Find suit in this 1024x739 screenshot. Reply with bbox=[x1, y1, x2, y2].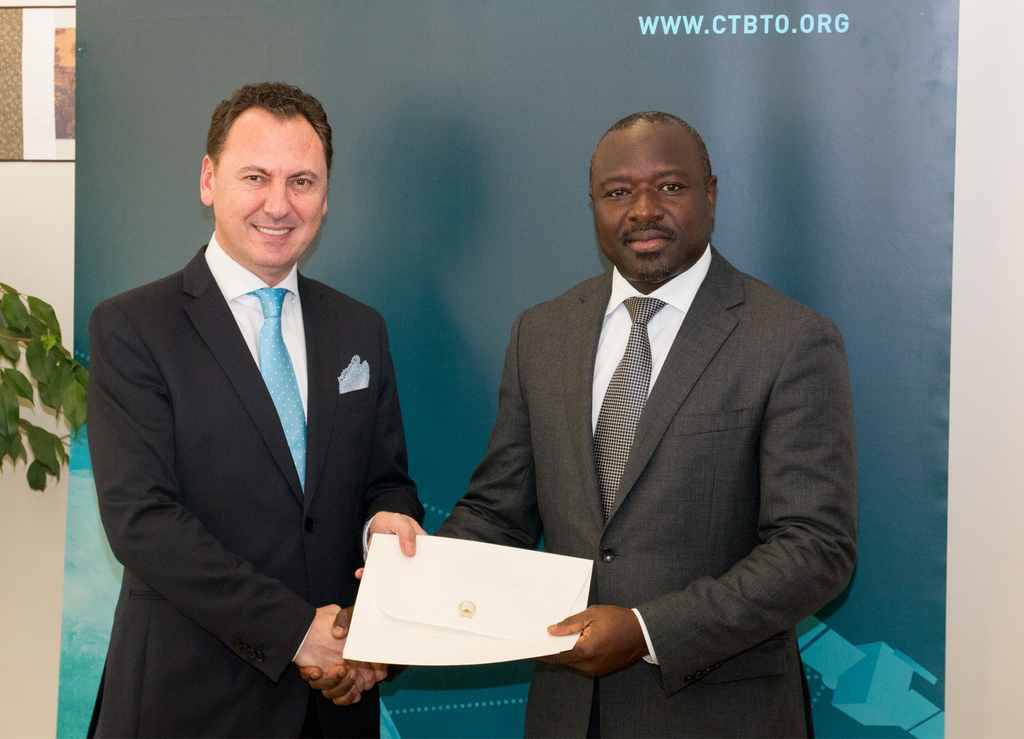
bbox=[450, 127, 855, 731].
